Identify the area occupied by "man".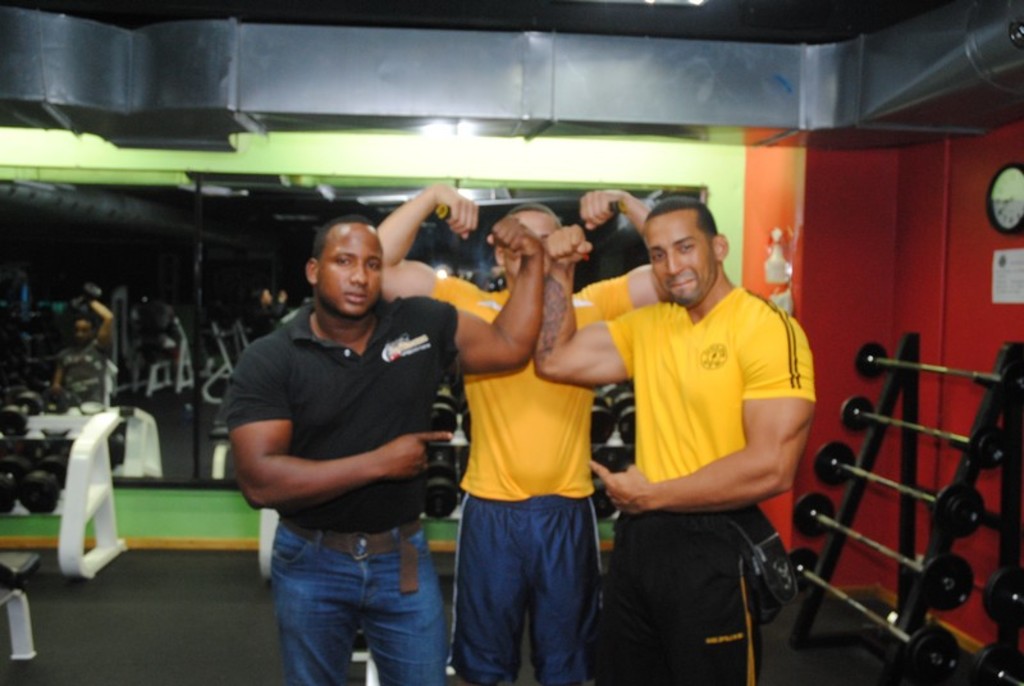
Area: pyautogui.locateOnScreen(529, 193, 818, 685).
